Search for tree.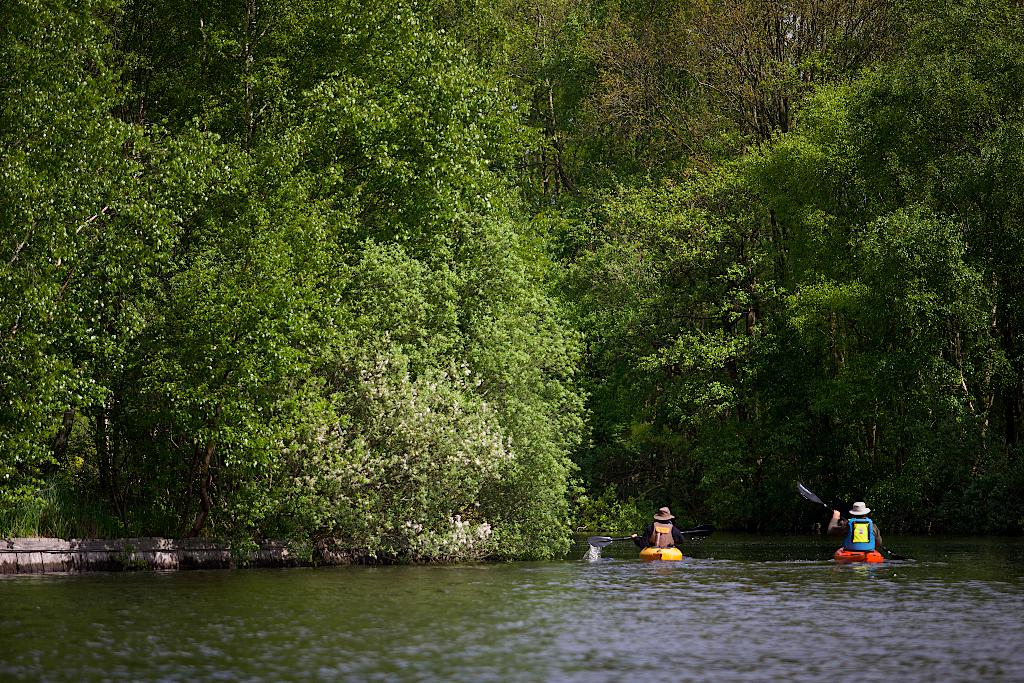
Found at 767, 0, 1023, 500.
